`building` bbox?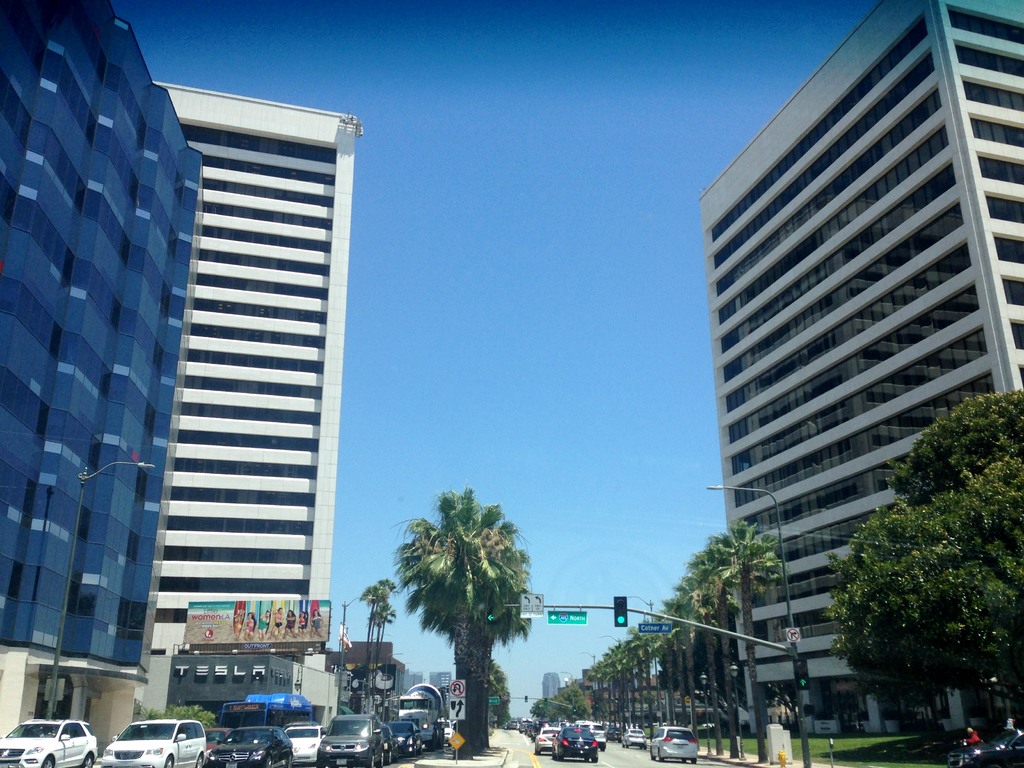
bbox=(697, 0, 1023, 733)
